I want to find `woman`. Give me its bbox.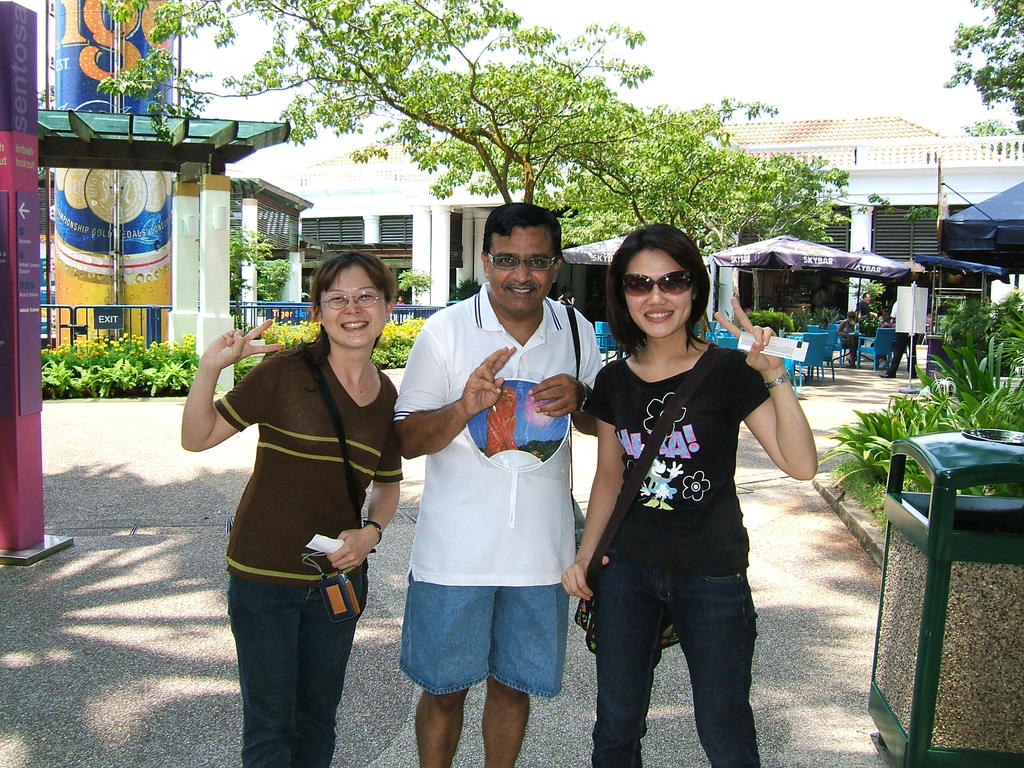
(x1=573, y1=222, x2=787, y2=767).
